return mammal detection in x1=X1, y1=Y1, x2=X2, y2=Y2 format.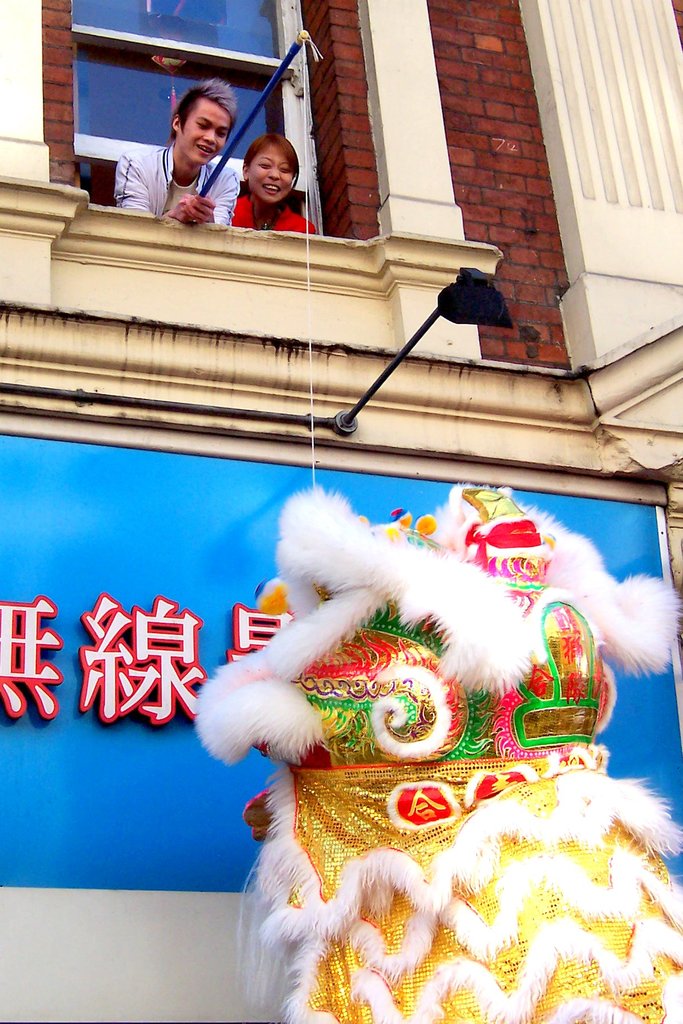
x1=228, y1=131, x2=317, y2=230.
